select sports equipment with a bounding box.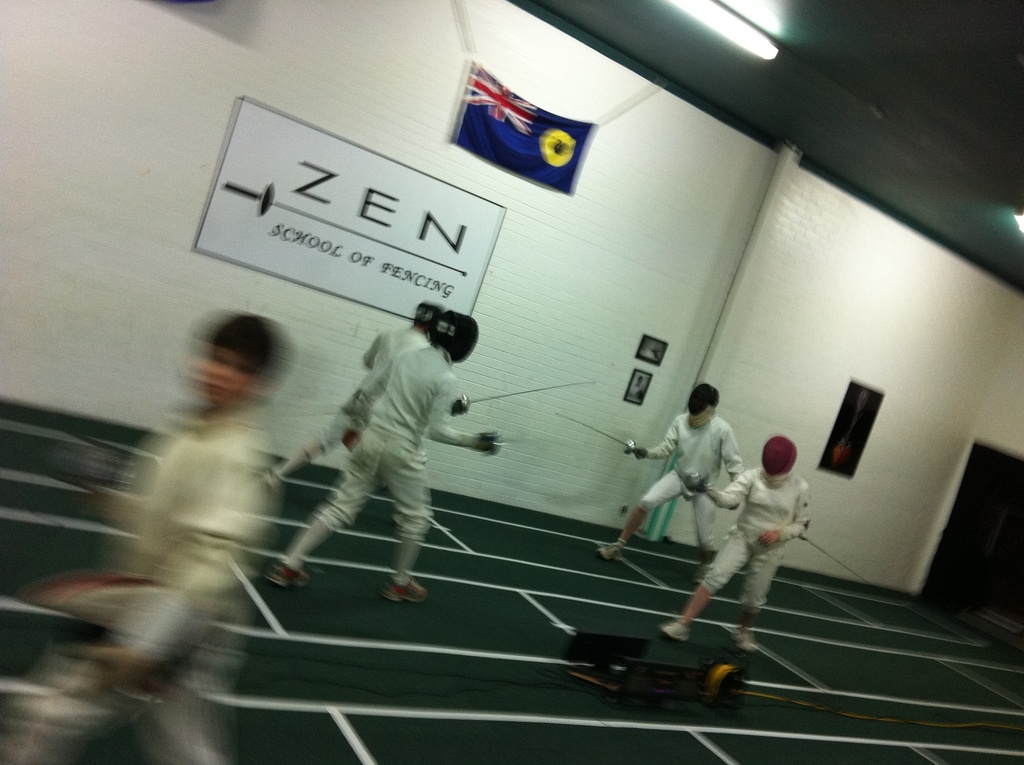
[414, 300, 443, 335].
